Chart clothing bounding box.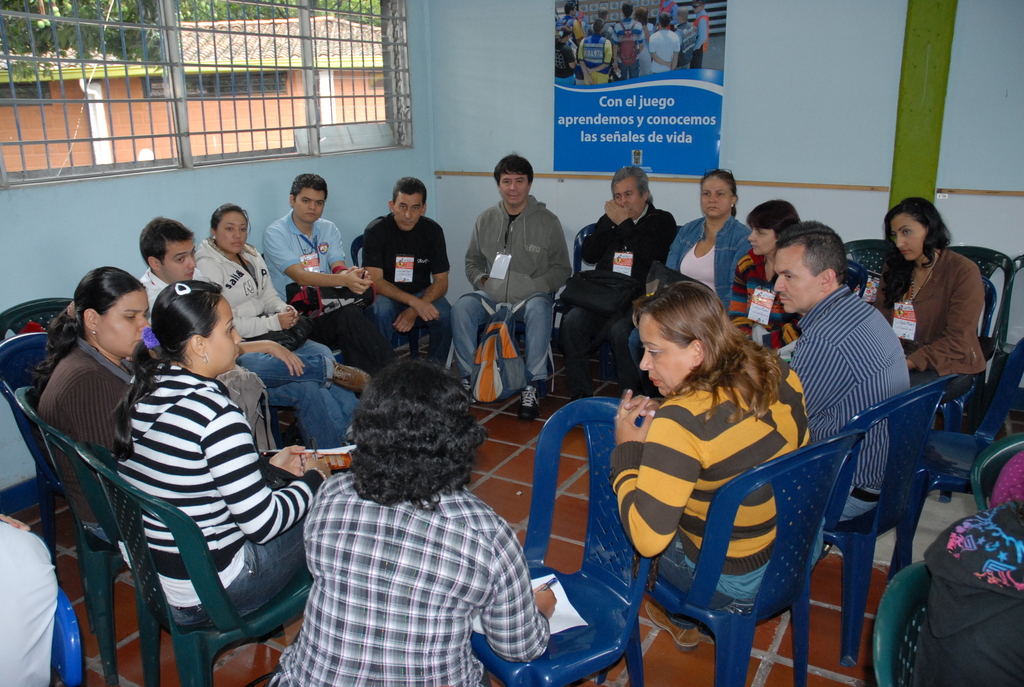
Charted: bbox=[111, 361, 305, 624].
